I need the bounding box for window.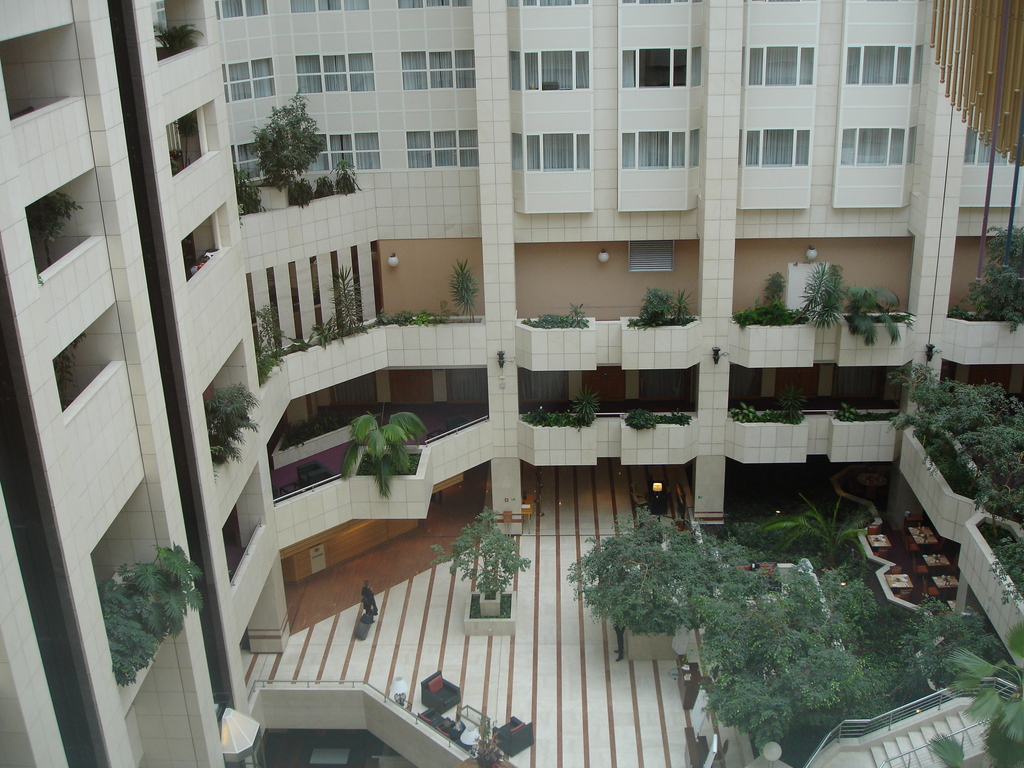
Here it is: bbox(623, 45, 700, 87).
